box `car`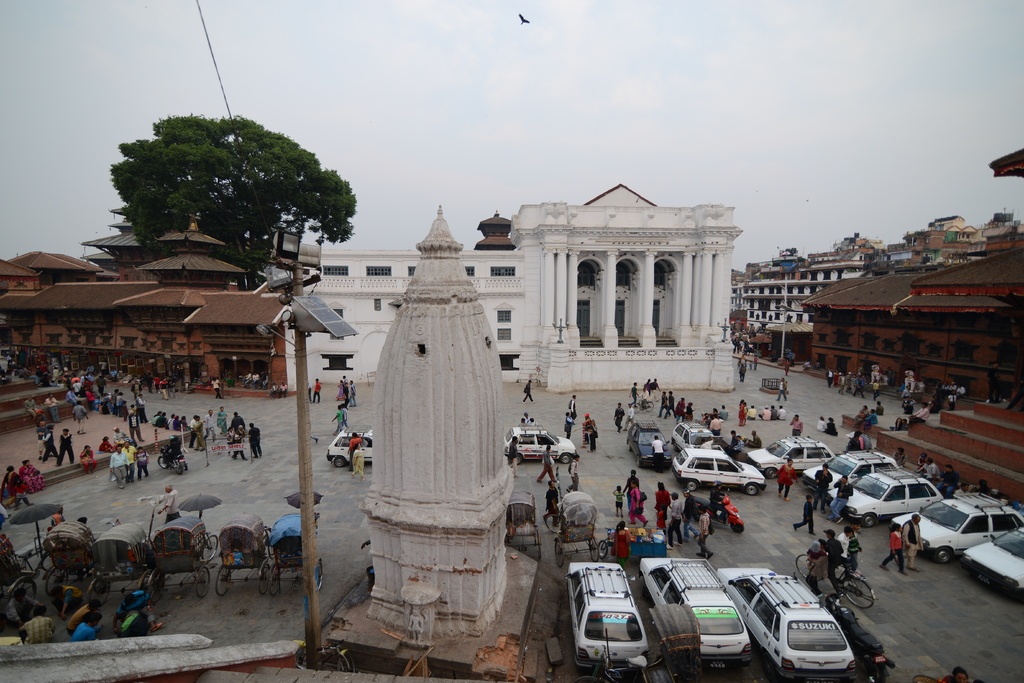
506/422/579/463
